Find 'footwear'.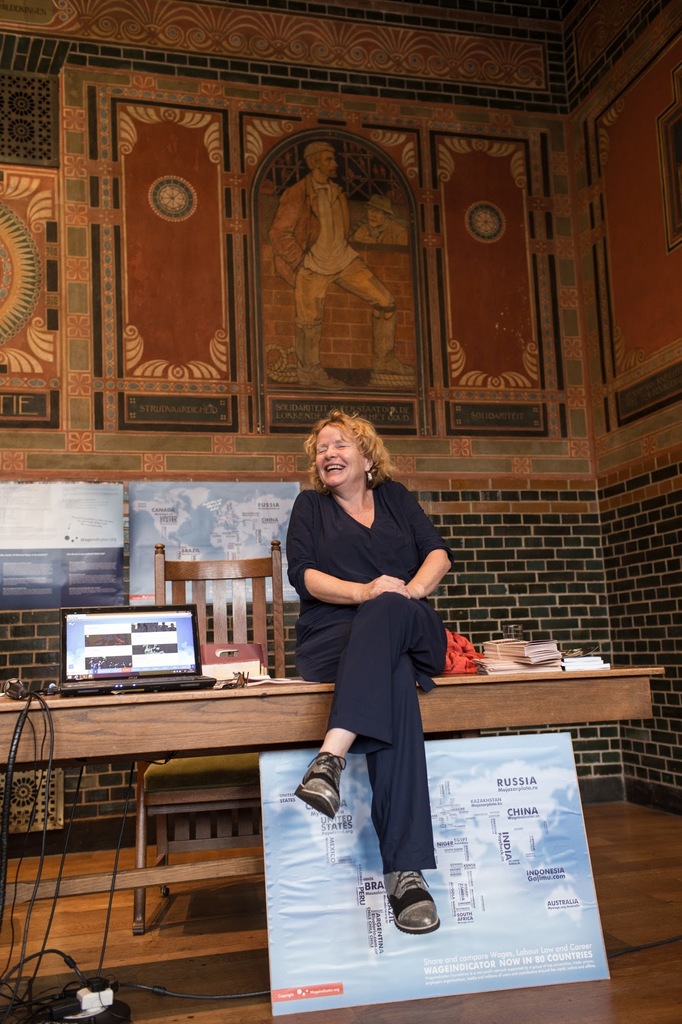
detection(386, 868, 437, 934).
